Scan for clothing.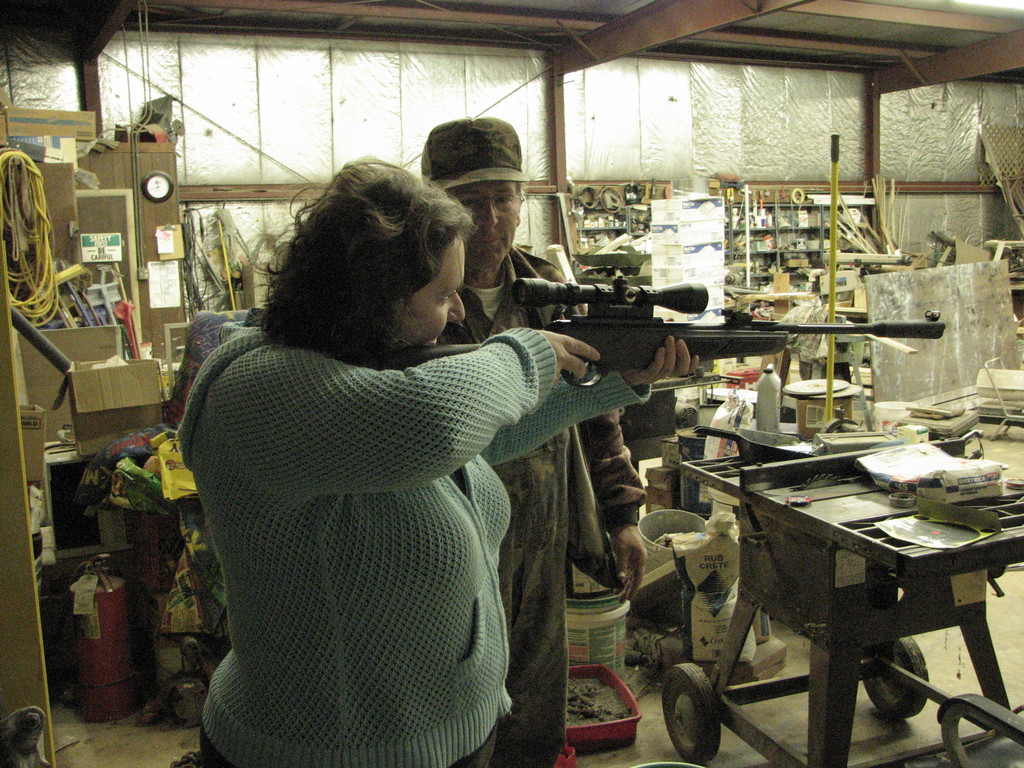
Scan result: (x1=397, y1=229, x2=642, y2=767).
